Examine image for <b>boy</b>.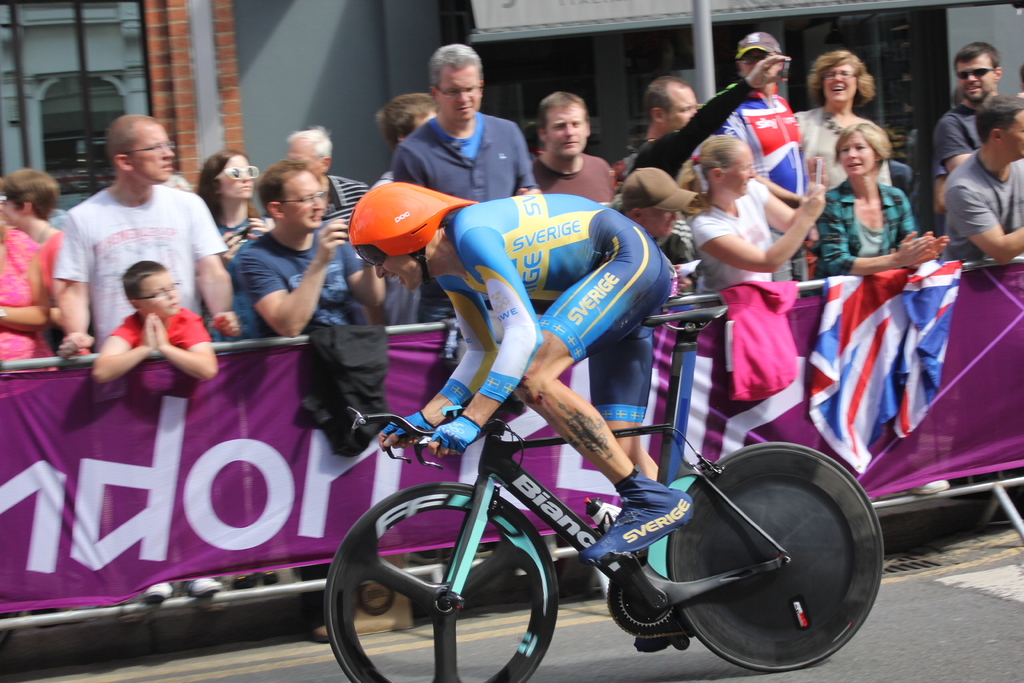
Examination result: (92,257,220,598).
